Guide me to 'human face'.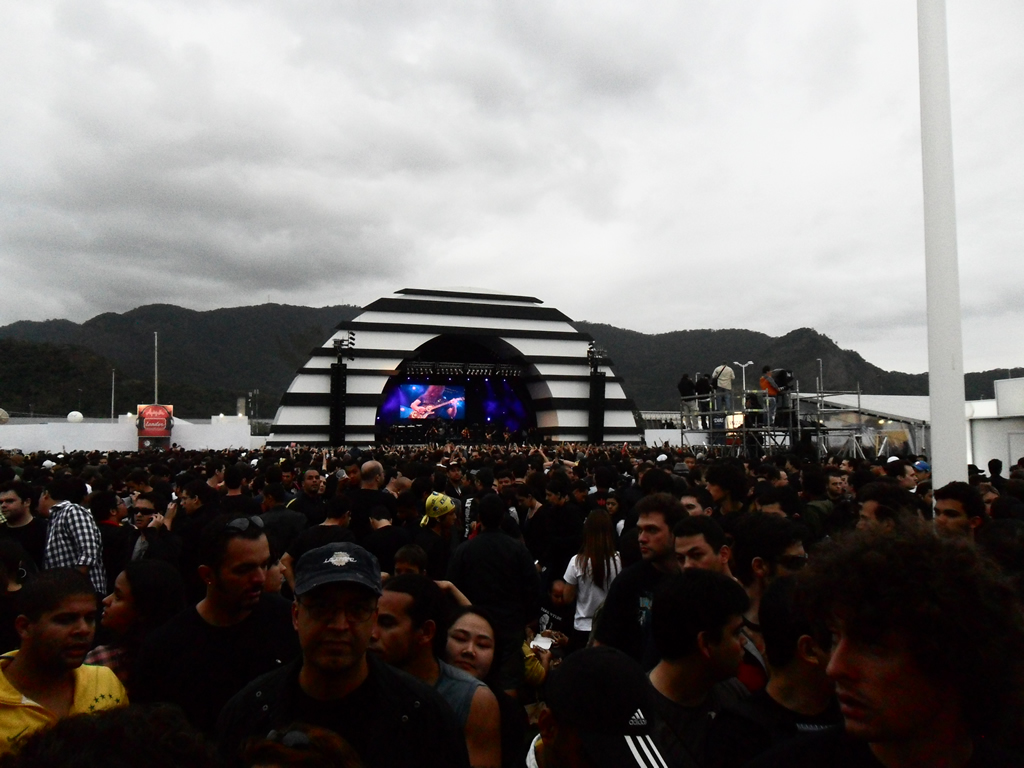
Guidance: 132:500:156:531.
